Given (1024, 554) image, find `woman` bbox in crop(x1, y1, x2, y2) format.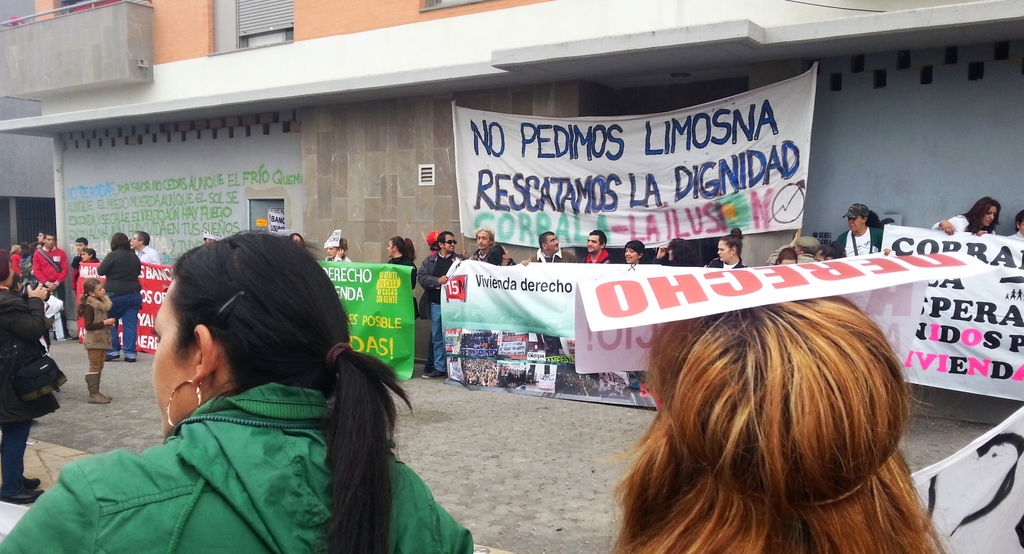
crop(325, 235, 353, 259).
